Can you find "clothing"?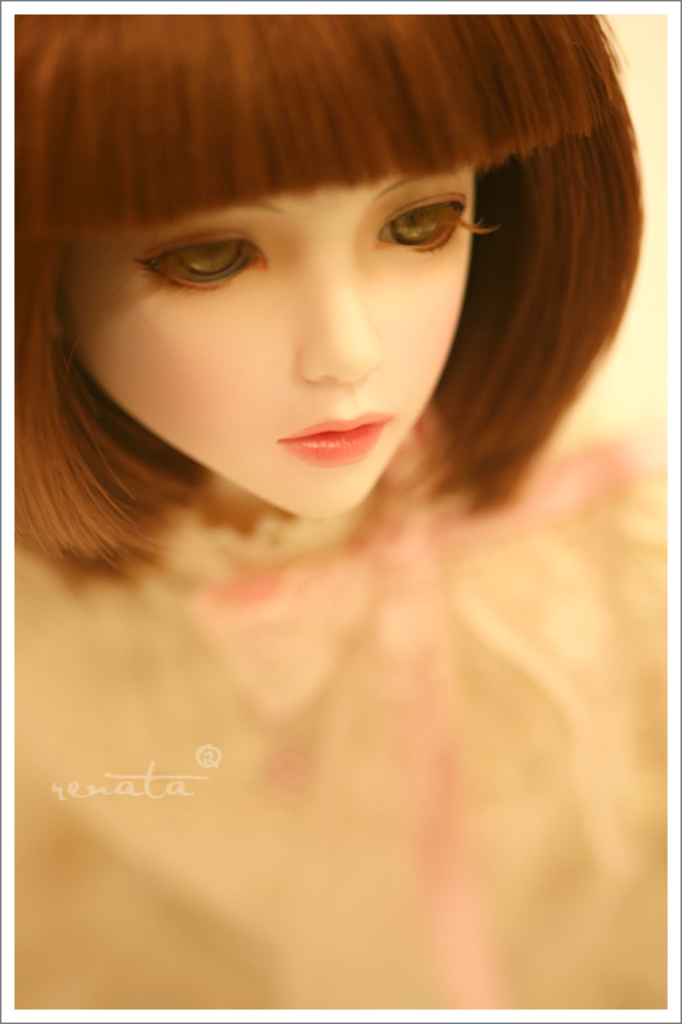
Yes, bounding box: [19,285,673,988].
